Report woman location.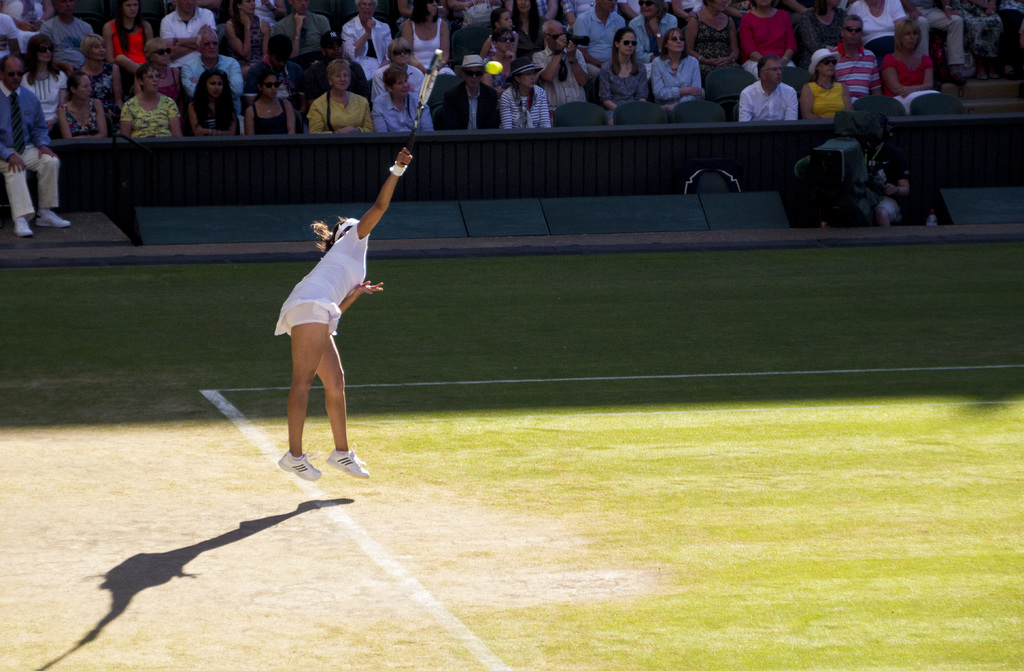
Report: (x1=996, y1=0, x2=1023, y2=80).
